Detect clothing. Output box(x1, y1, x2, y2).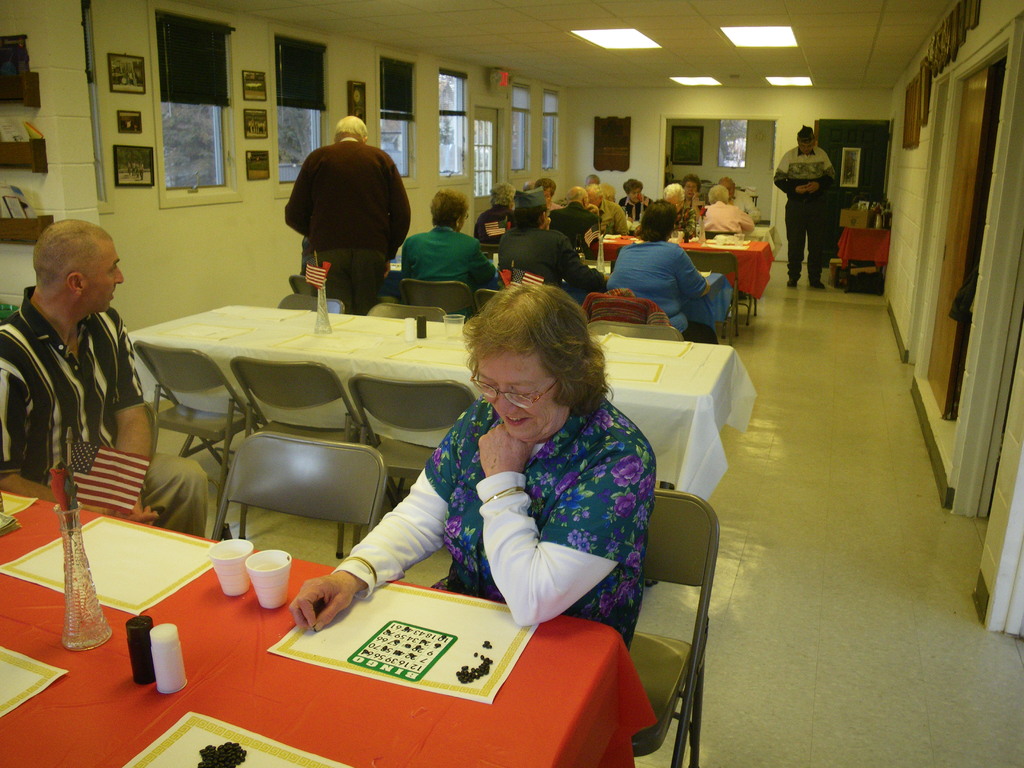
box(0, 285, 209, 538).
